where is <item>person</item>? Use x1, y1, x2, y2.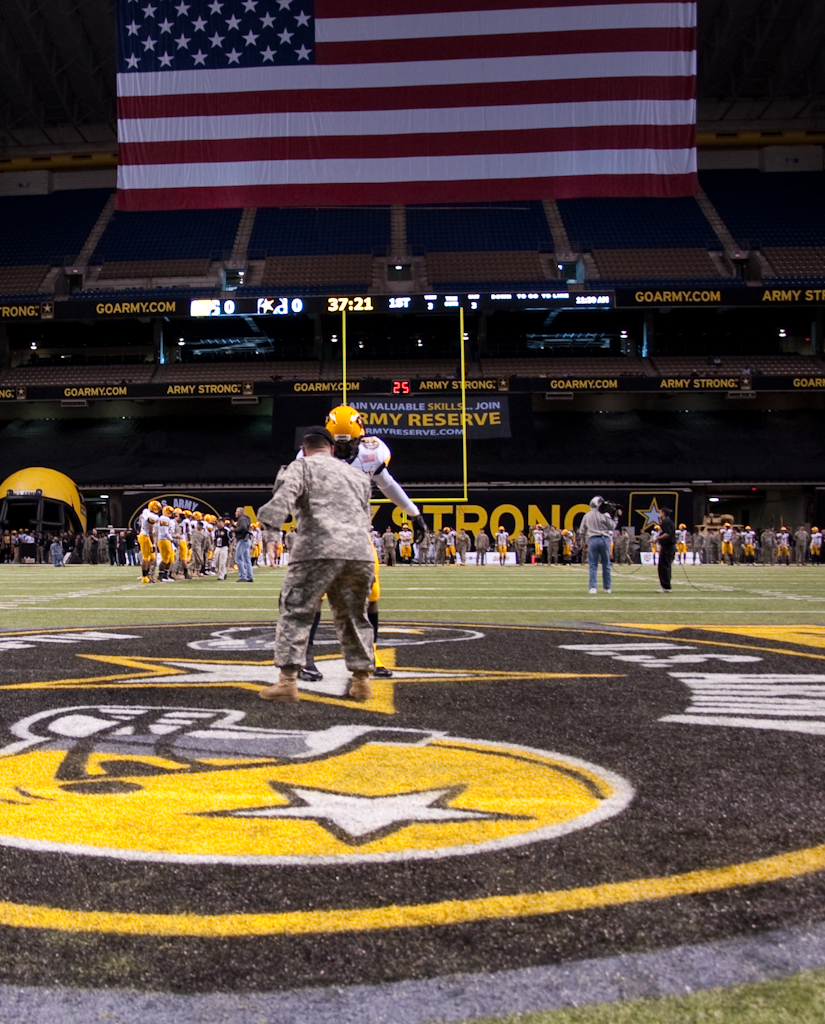
135, 503, 172, 579.
